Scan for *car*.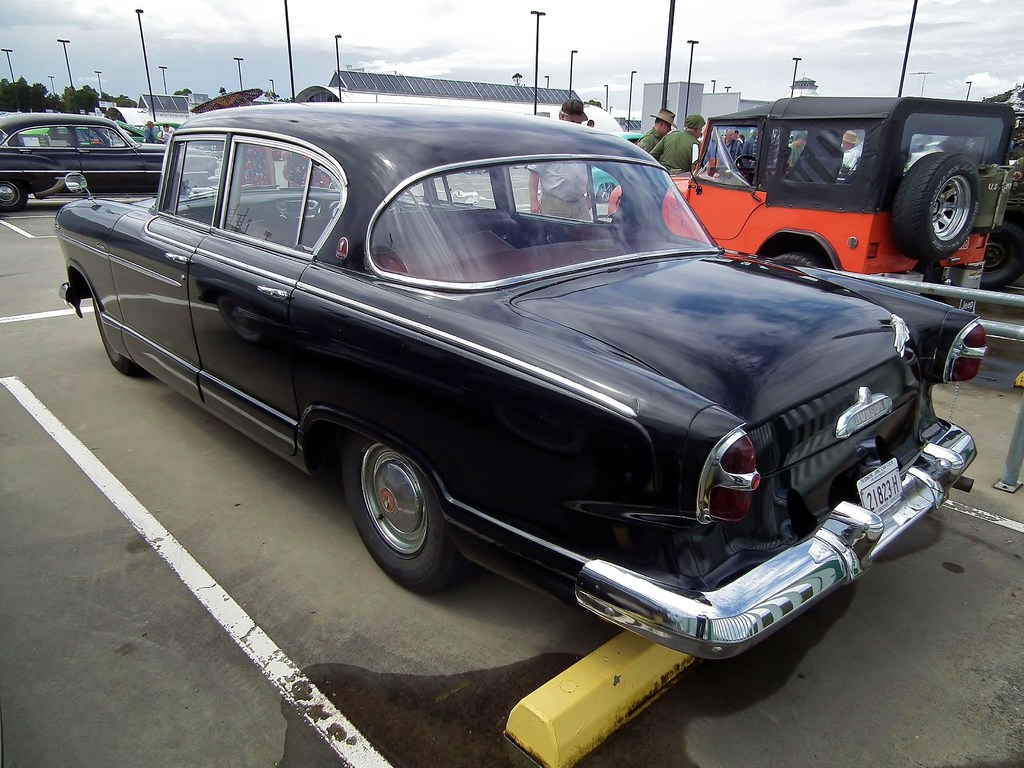
Scan result: bbox=[68, 72, 979, 682].
